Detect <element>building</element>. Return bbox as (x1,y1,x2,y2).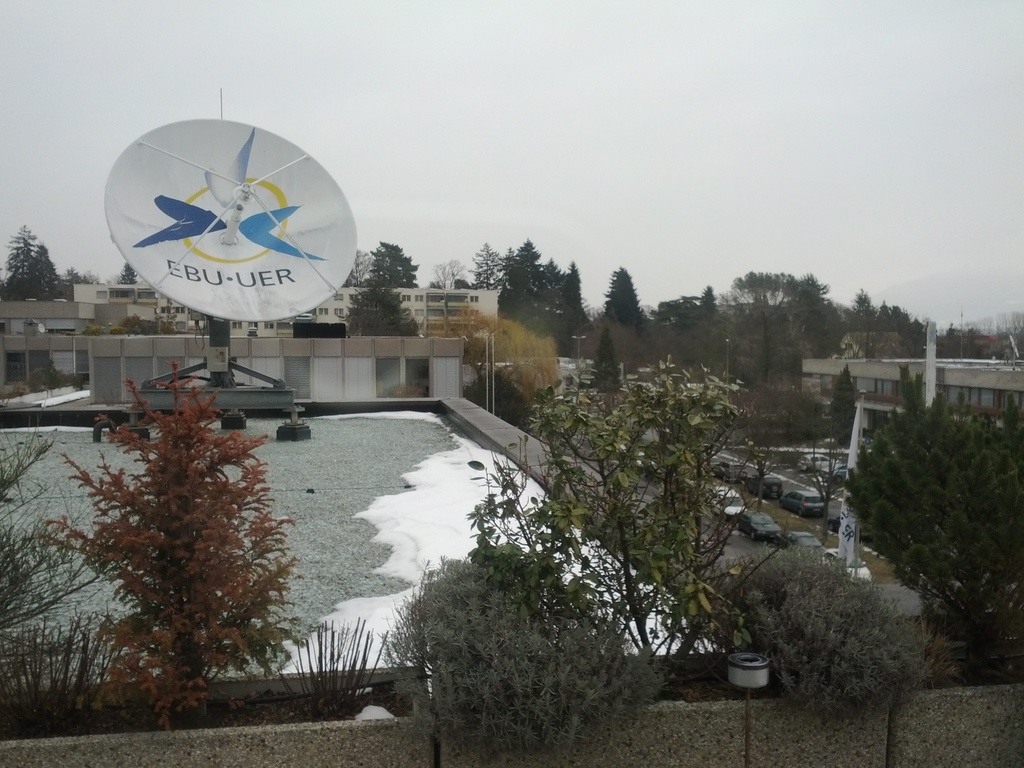
(0,284,497,428).
